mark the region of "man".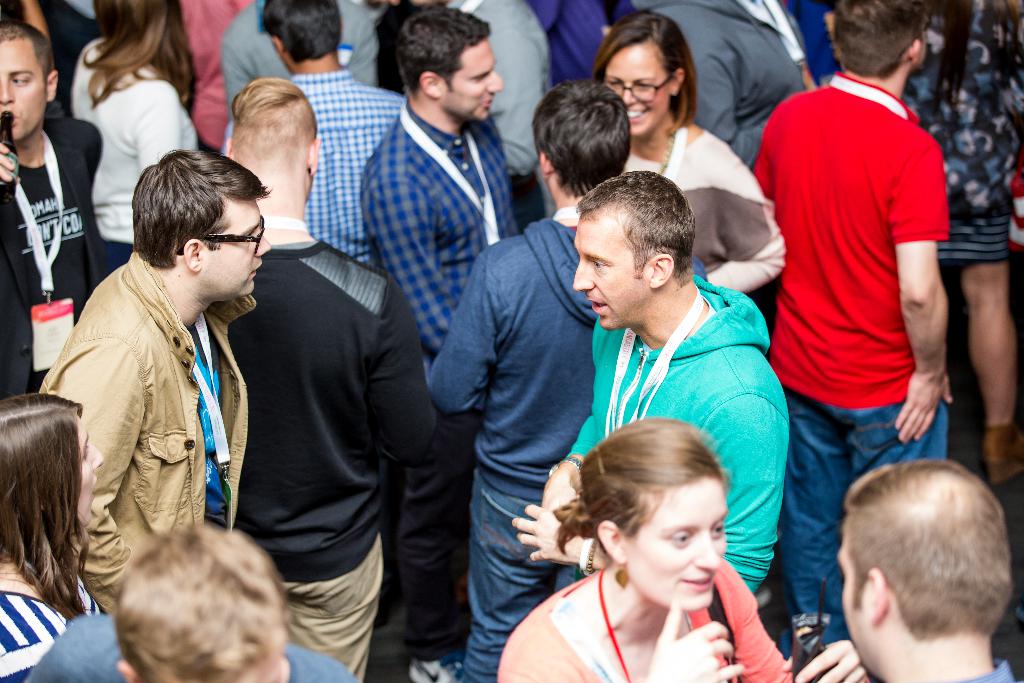
Region: BBox(749, 0, 971, 605).
